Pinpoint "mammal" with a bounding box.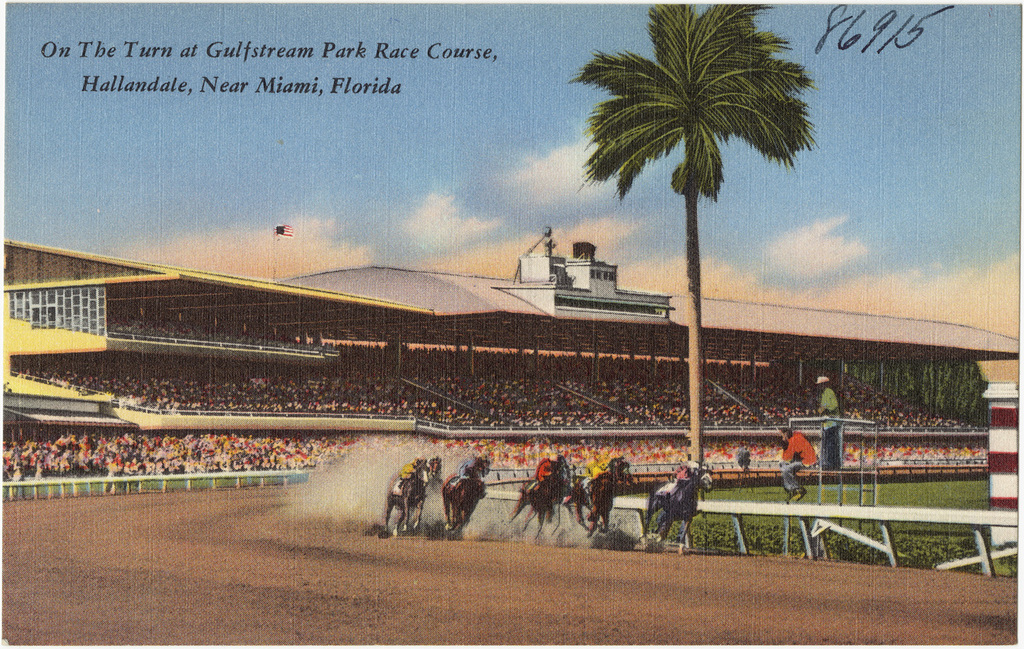
locate(814, 374, 840, 467).
